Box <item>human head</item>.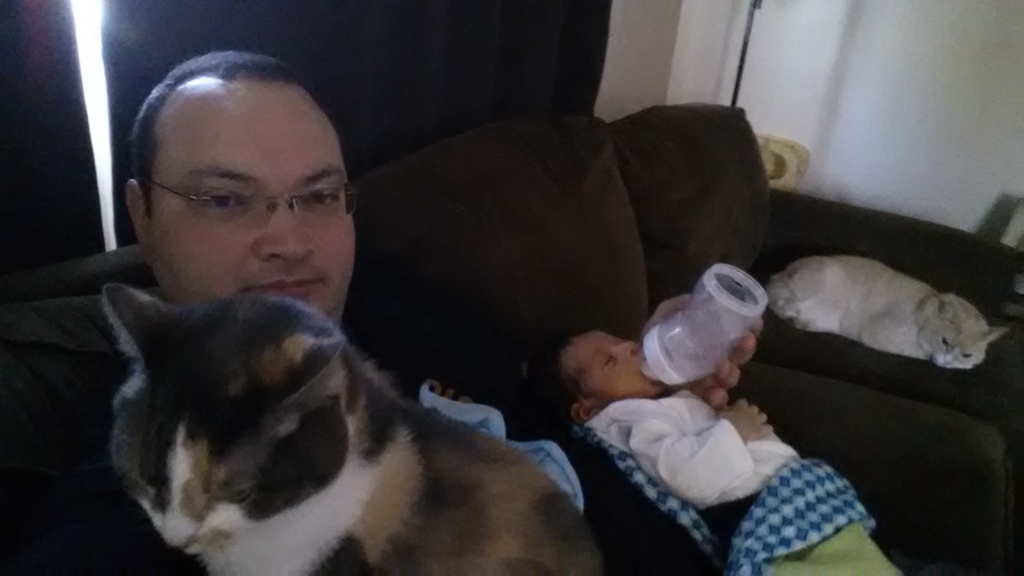
x1=543 y1=330 x2=665 y2=403.
